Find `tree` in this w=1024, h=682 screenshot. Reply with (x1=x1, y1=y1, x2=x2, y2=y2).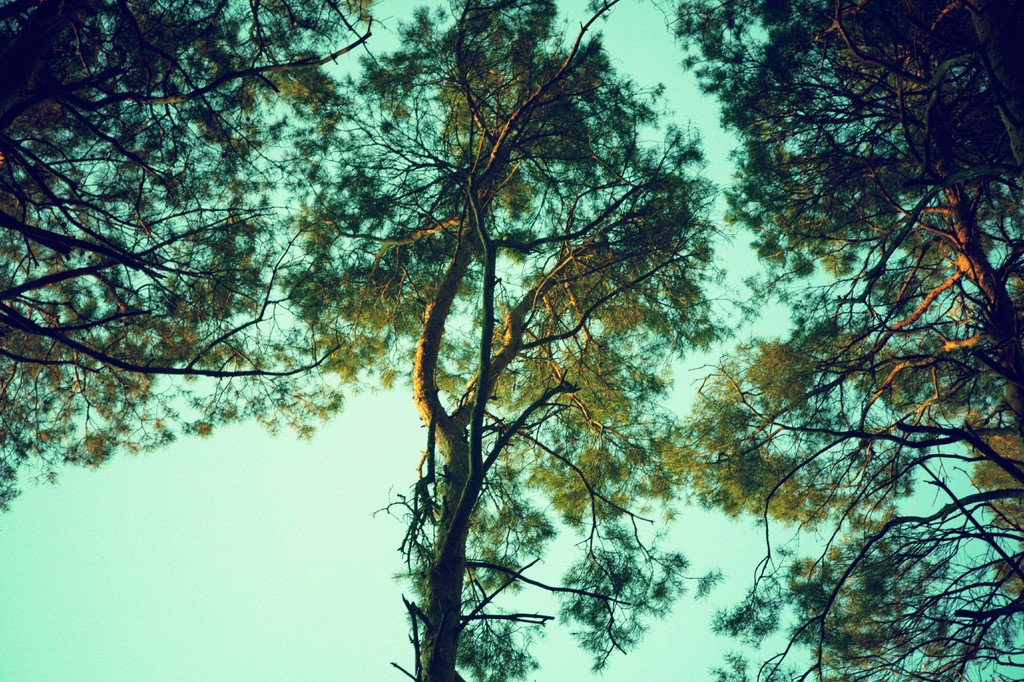
(x1=661, y1=0, x2=1023, y2=681).
